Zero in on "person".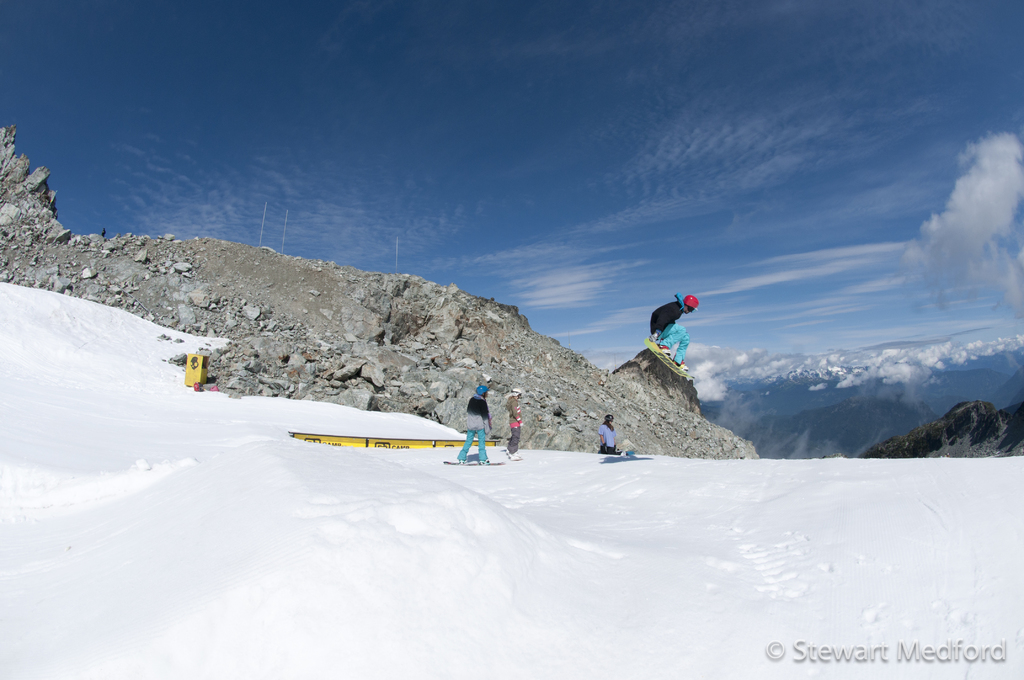
Zeroed in: Rect(652, 294, 698, 364).
